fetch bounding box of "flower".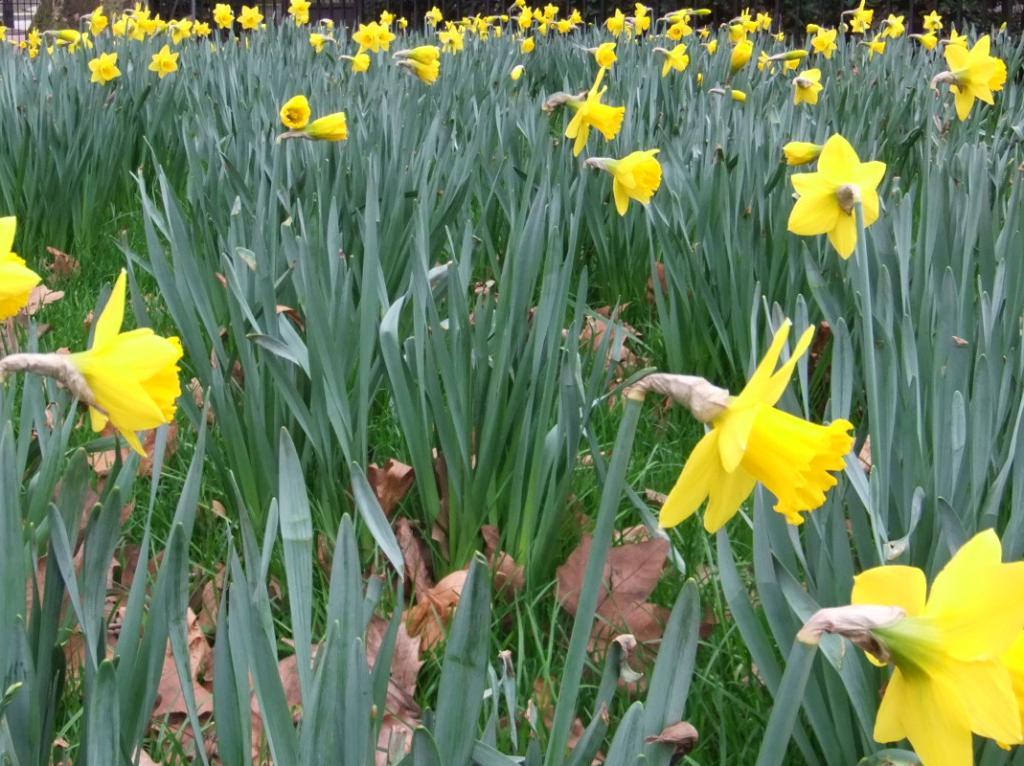
Bbox: 783:129:900:253.
